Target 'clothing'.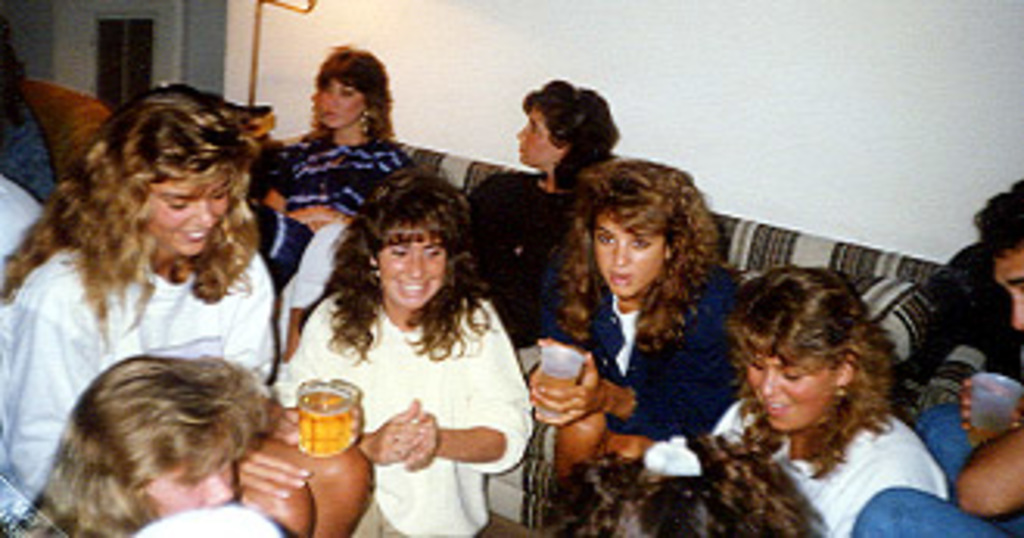
Target region: crop(293, 230, 538, 519).
